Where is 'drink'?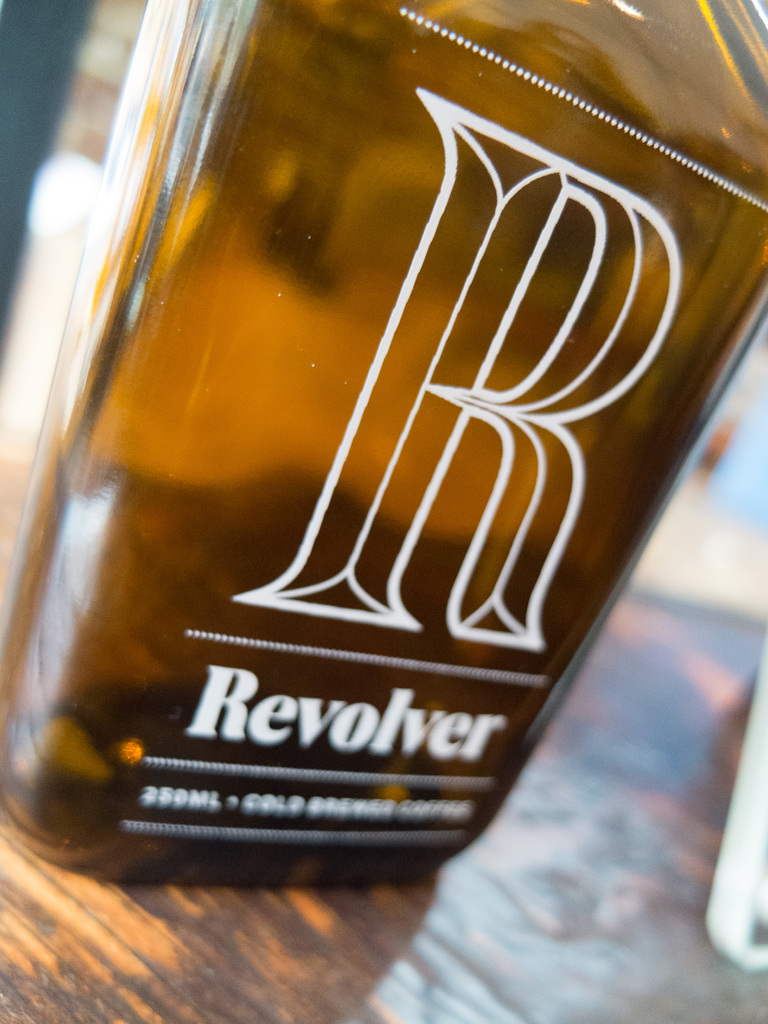
<box>0,0,767,886</box>.
